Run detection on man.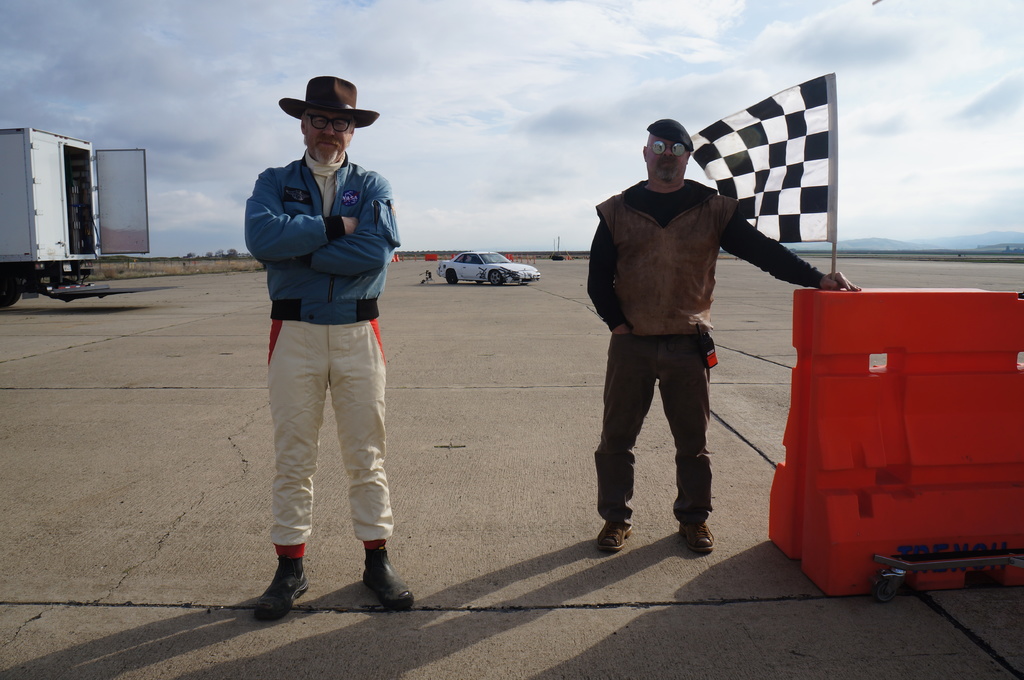
Result: [237, 74, 428, 625].
